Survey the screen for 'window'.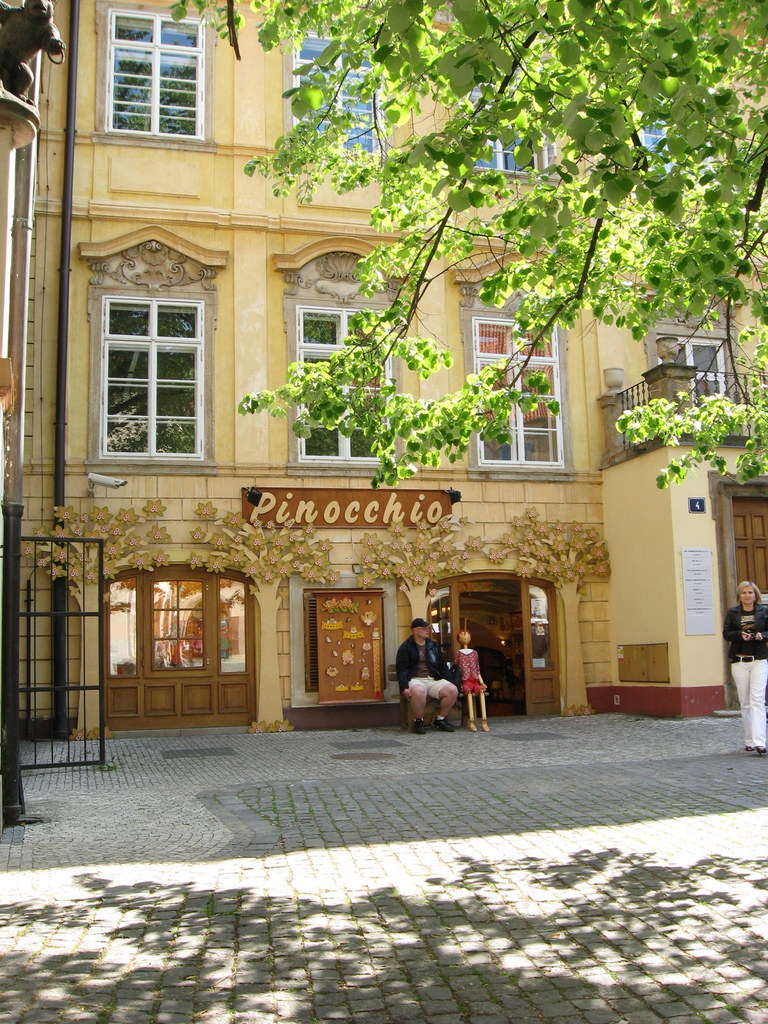
Survey found: left=87, top=249, right=218, bottom=458.
